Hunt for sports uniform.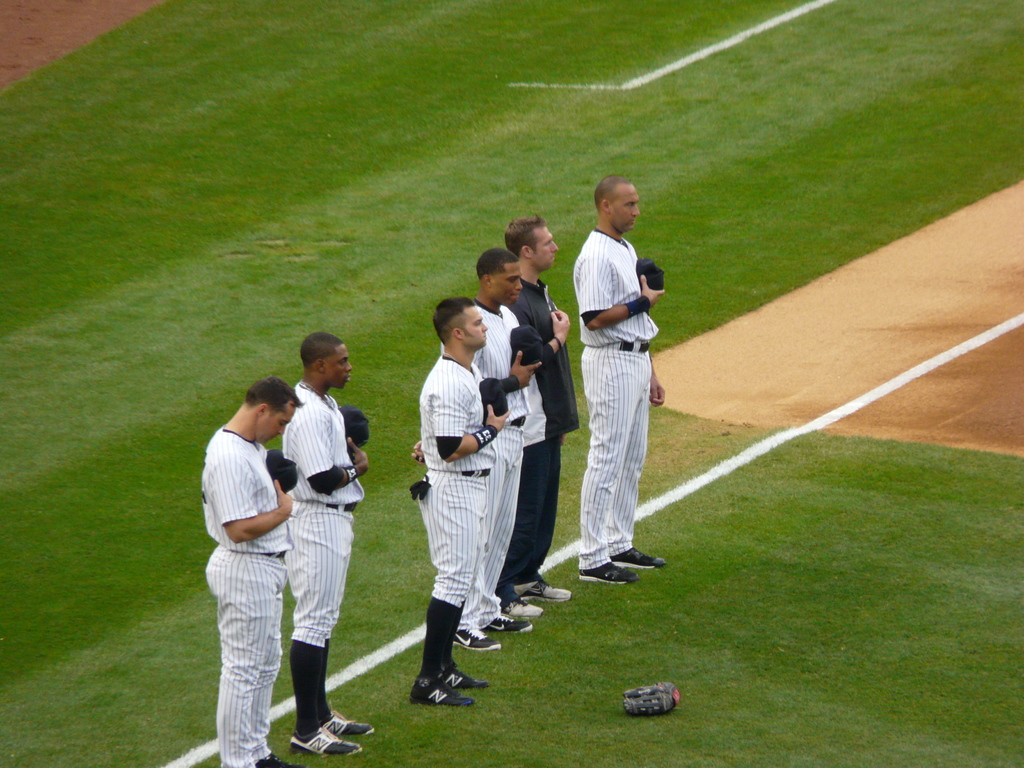
Hunted down at 560 211 660 553.
